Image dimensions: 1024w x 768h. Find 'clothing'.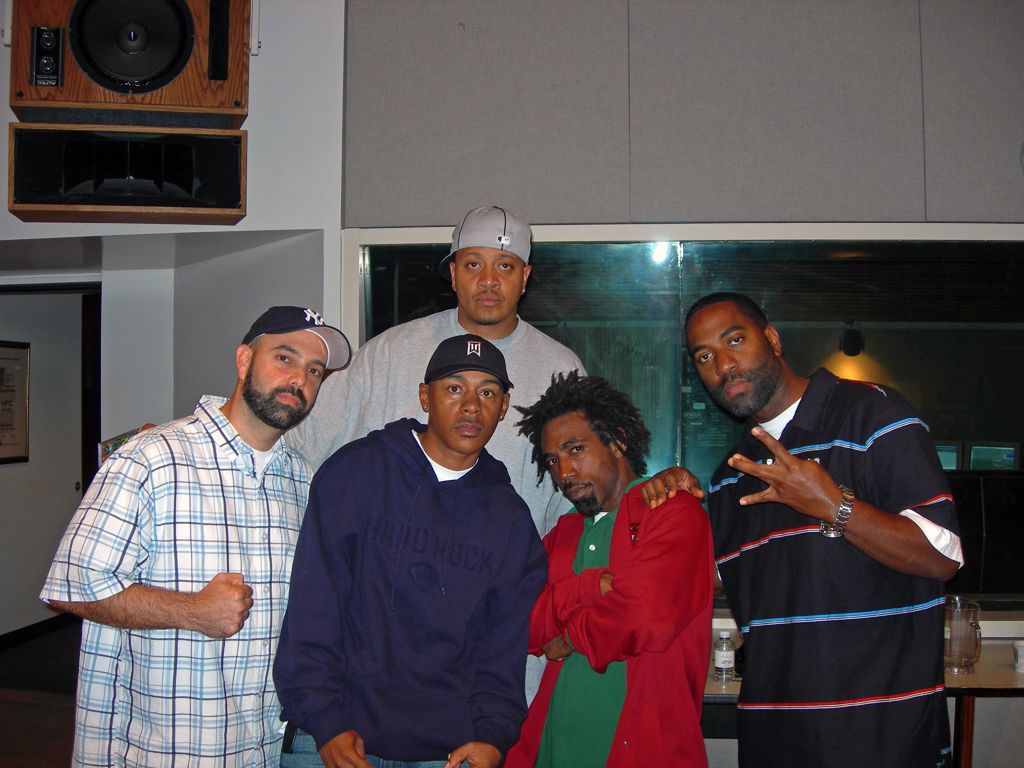
pyautogui.locateOnScreen(40, 375, 334, 767).
